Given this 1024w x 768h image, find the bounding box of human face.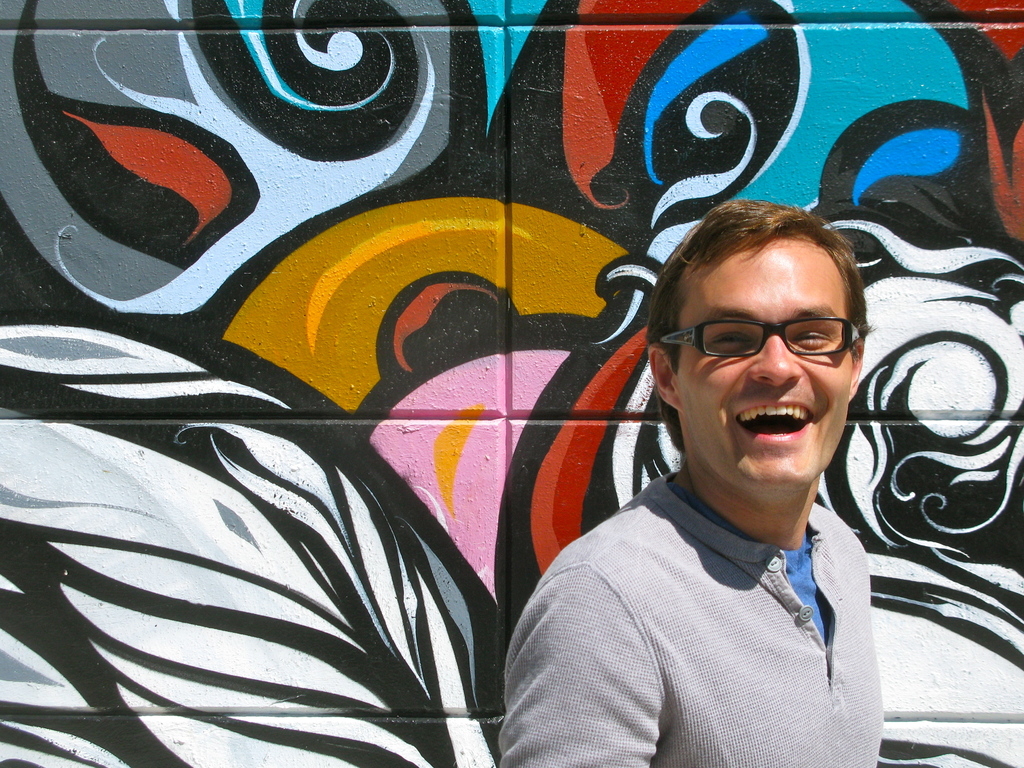
(678, 239, 851, 487).
